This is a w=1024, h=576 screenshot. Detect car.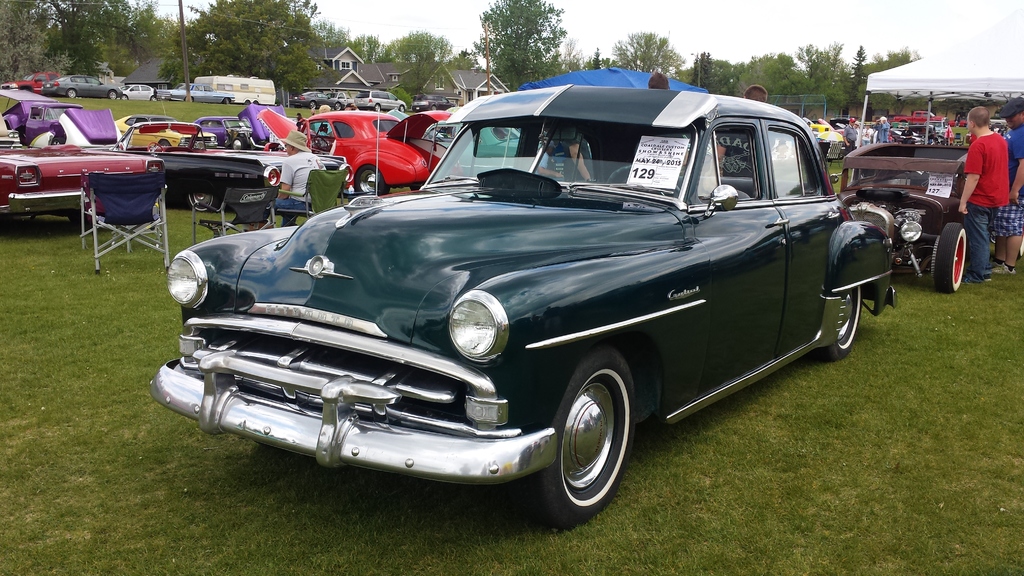
region(292, 90, 346, 108).
